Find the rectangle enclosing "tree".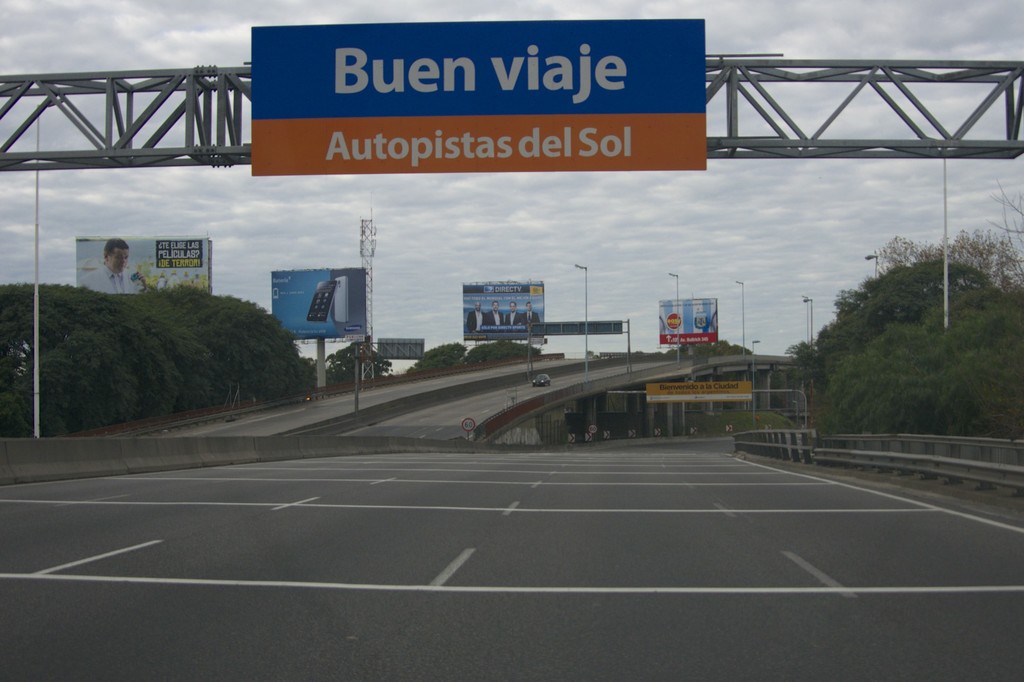
box(610, 332, 756, 352).
